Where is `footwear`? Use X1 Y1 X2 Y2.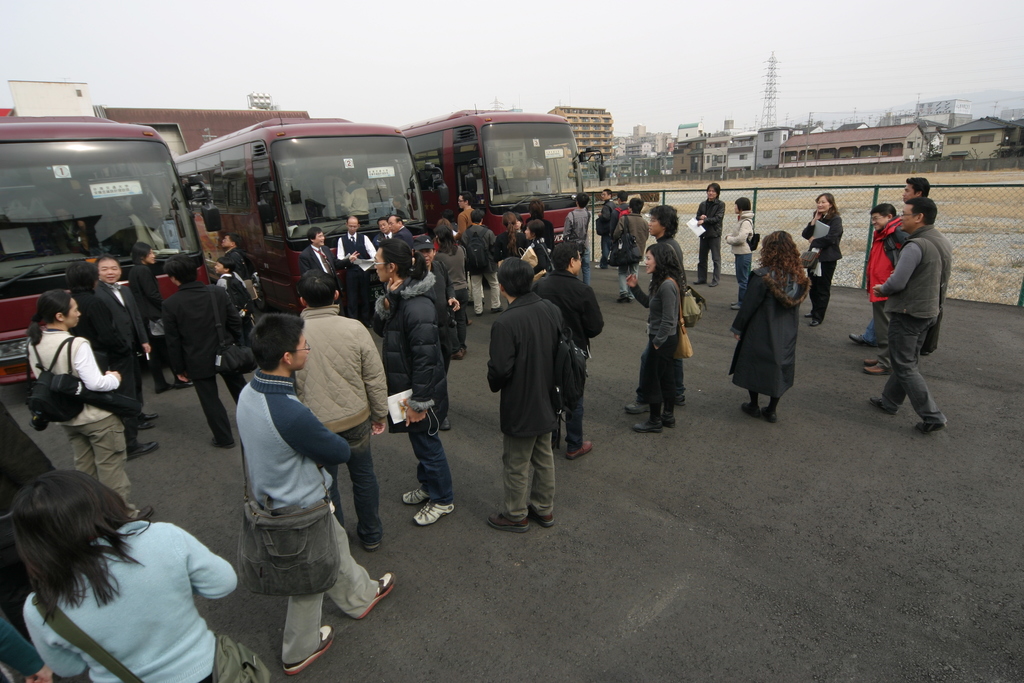
143 411 161 422.
